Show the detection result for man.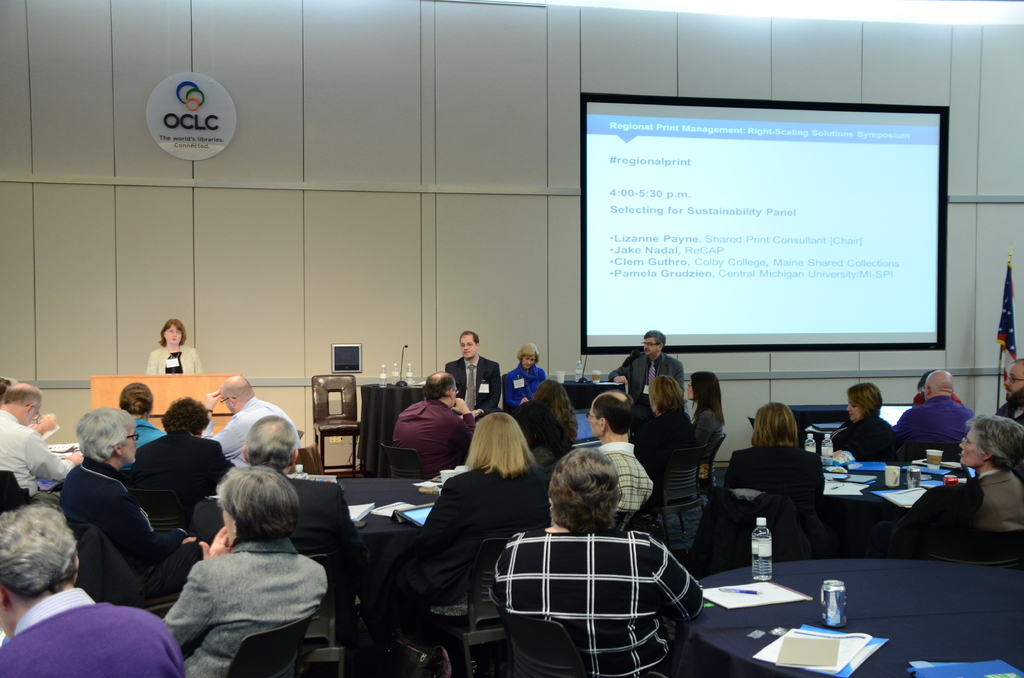
rect(132, 401, 234, 529).
